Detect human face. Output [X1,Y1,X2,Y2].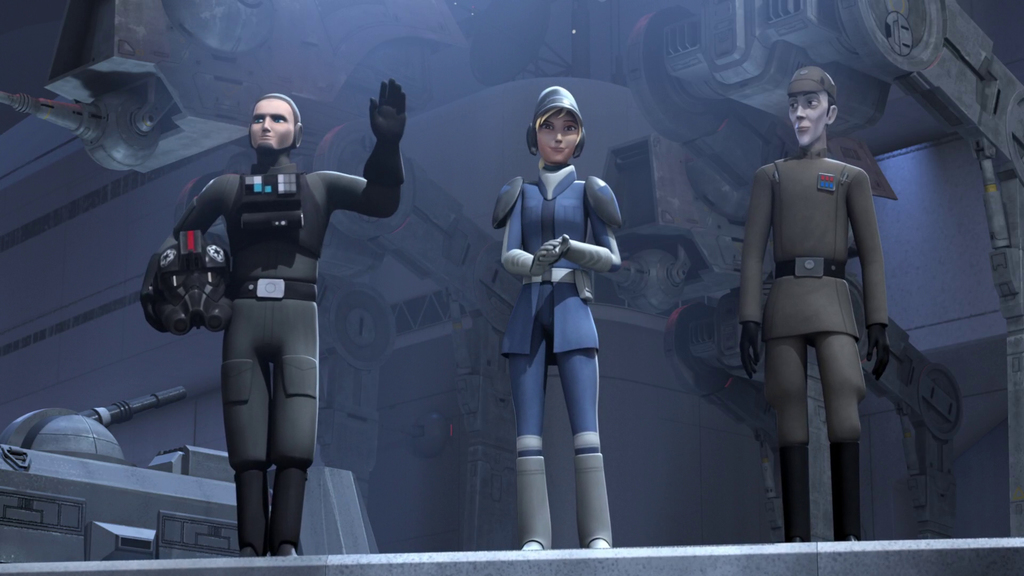
[537,112,578,162].
